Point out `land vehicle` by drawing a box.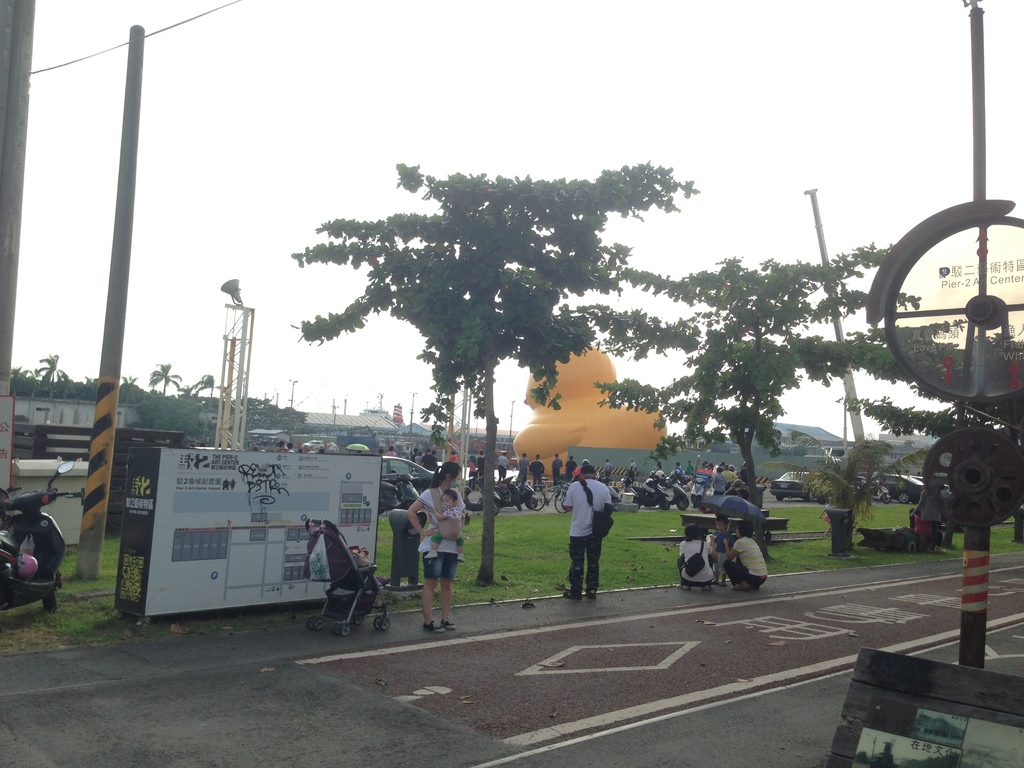
(x1=300, y1=438, x2=325, y2=454).
